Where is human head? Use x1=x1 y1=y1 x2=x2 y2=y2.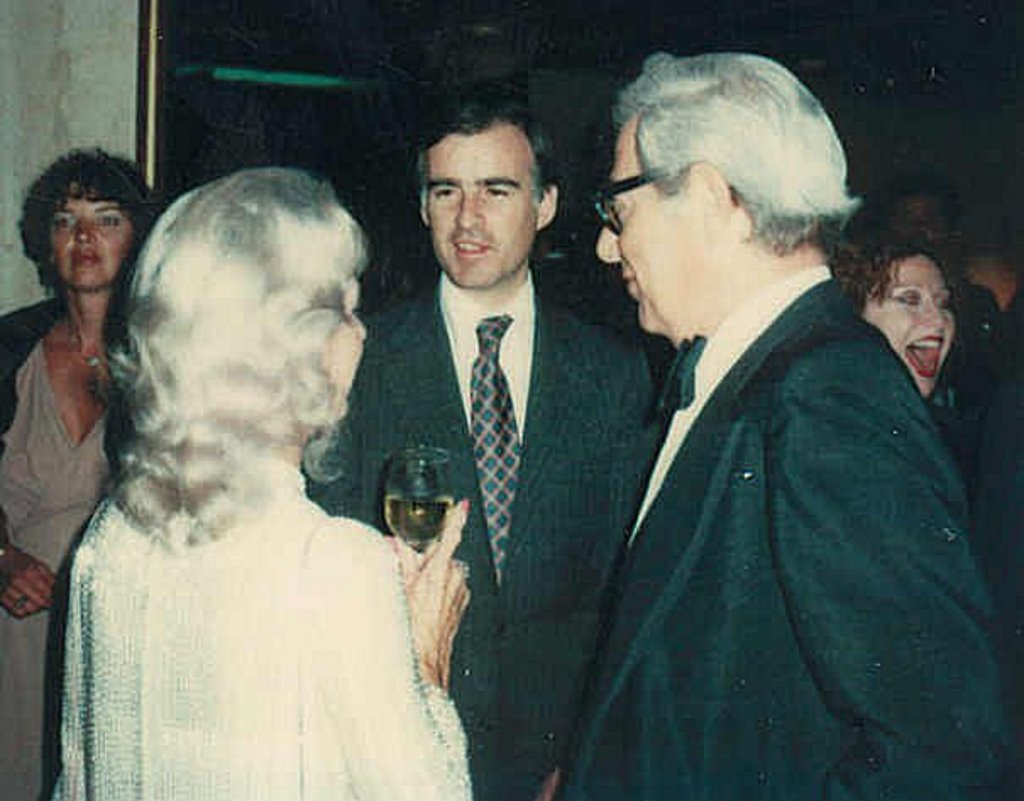
x1=425 y1=102 x2=562 y2=291.
